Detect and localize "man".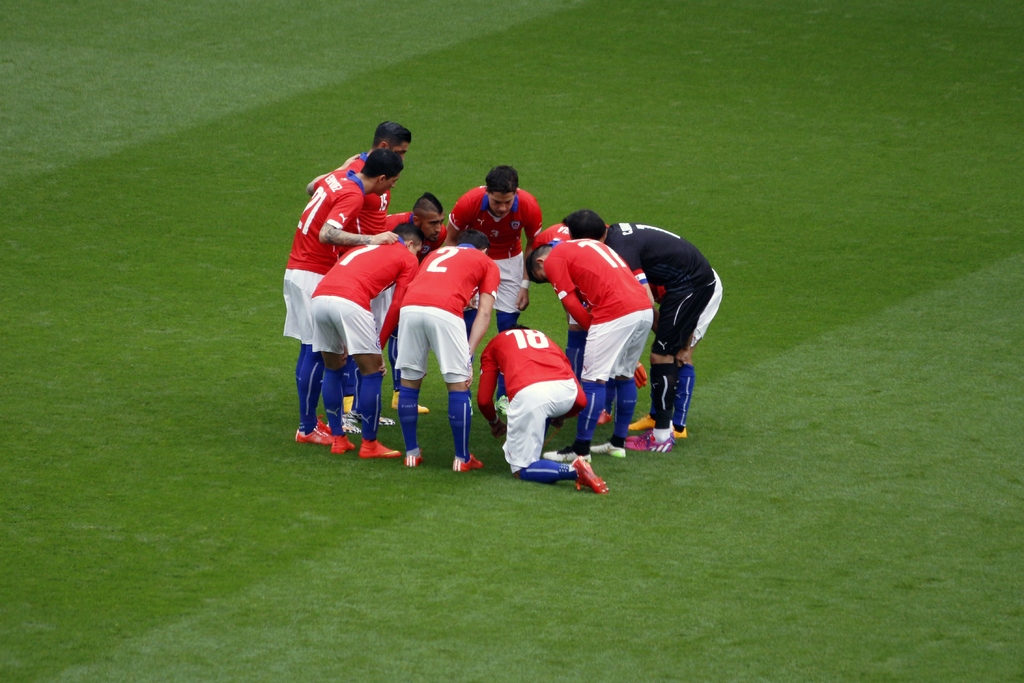
Localized at locate(337, 186, 447, 433).
